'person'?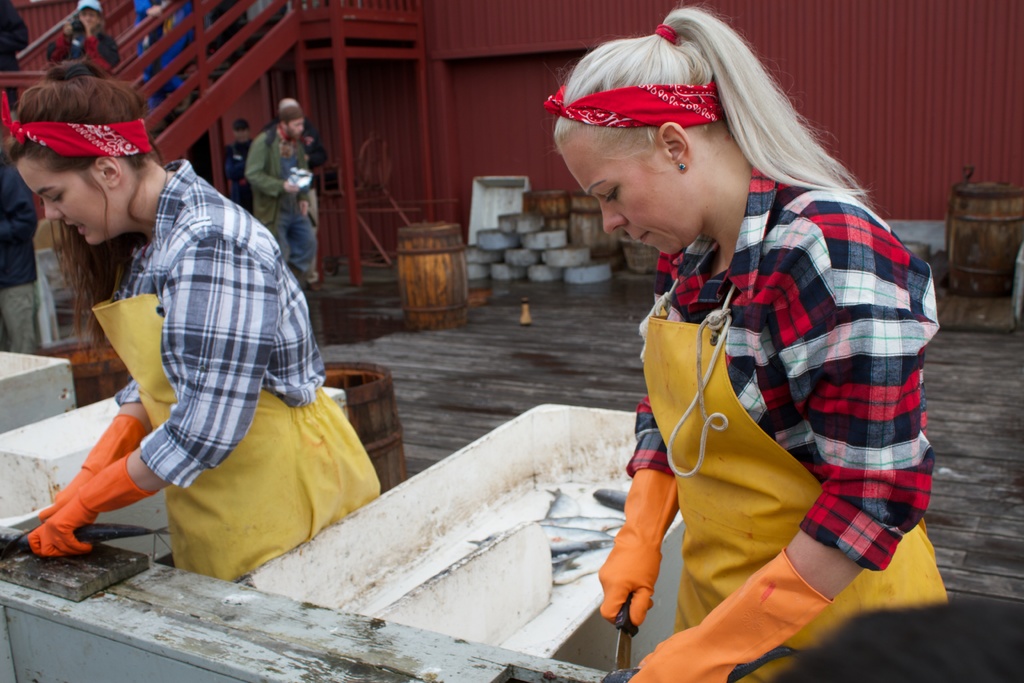
pyautogui.locateOnScreen(544, 0, 951, 682)
